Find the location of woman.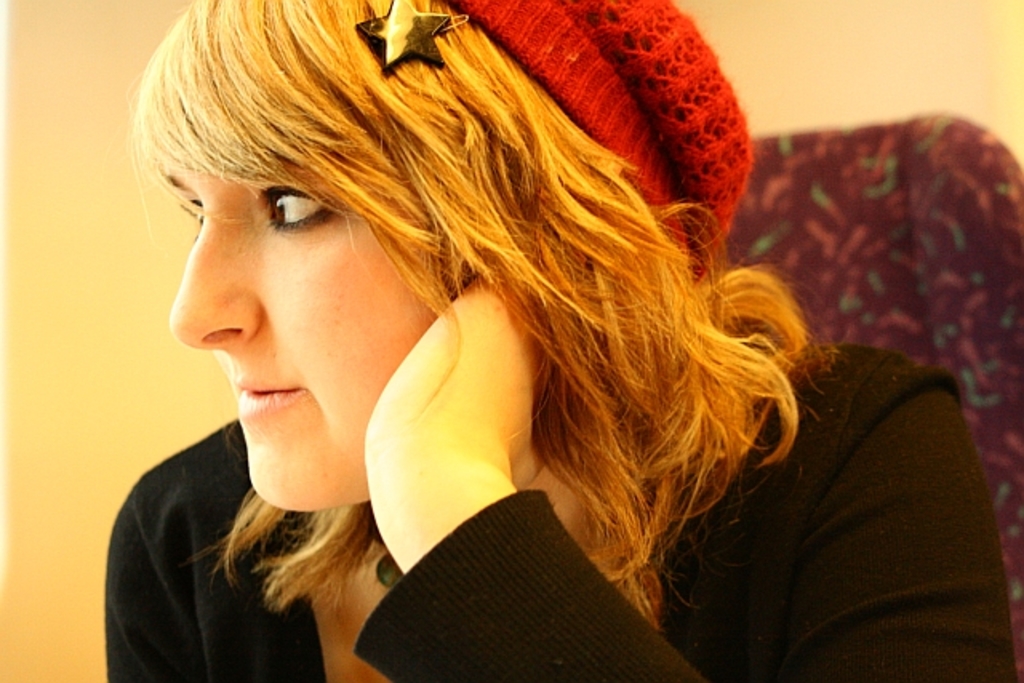
Location: <bbox>85, 0, 1022, 681</bbox>.
